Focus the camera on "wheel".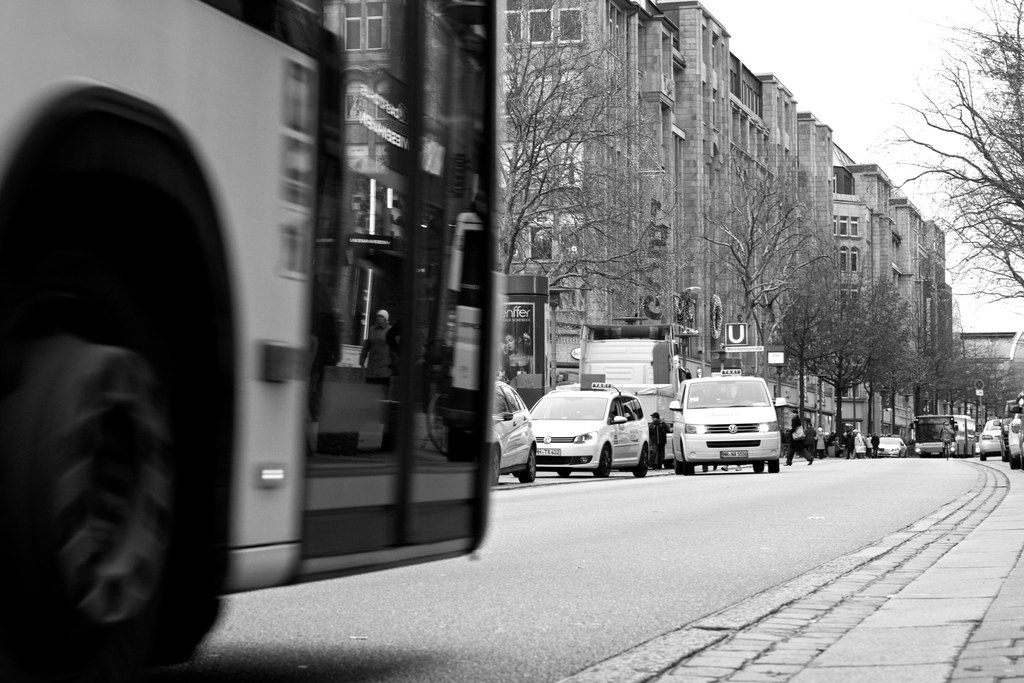
Focus region: <region>686, 459, 695, 473</region>.
